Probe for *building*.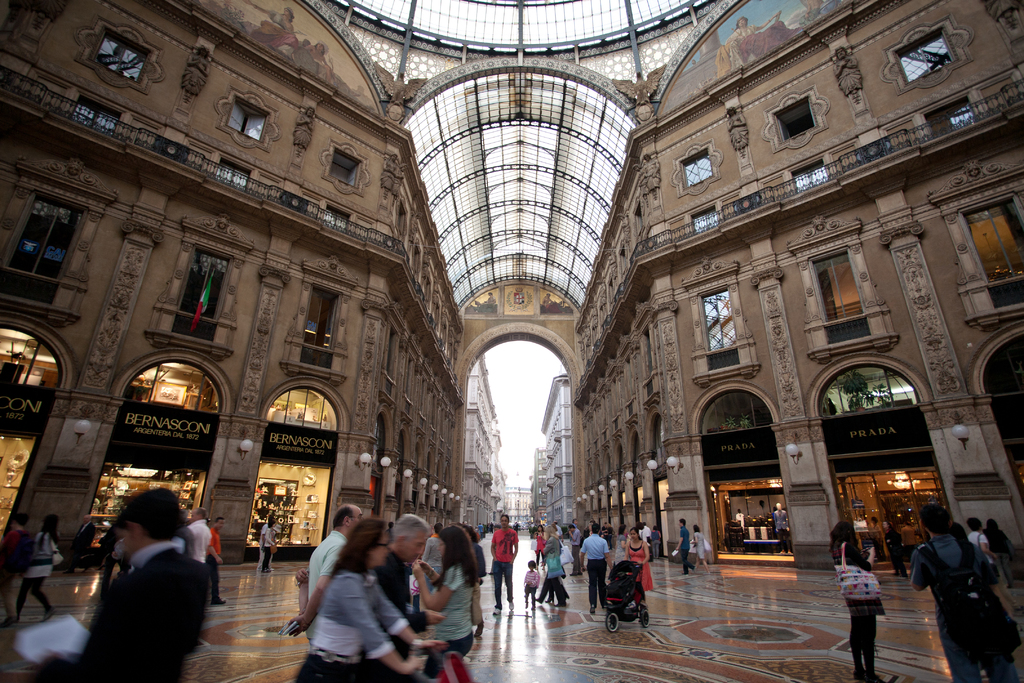
Probe result: left=463, top=354, right=506, bottom=527.
